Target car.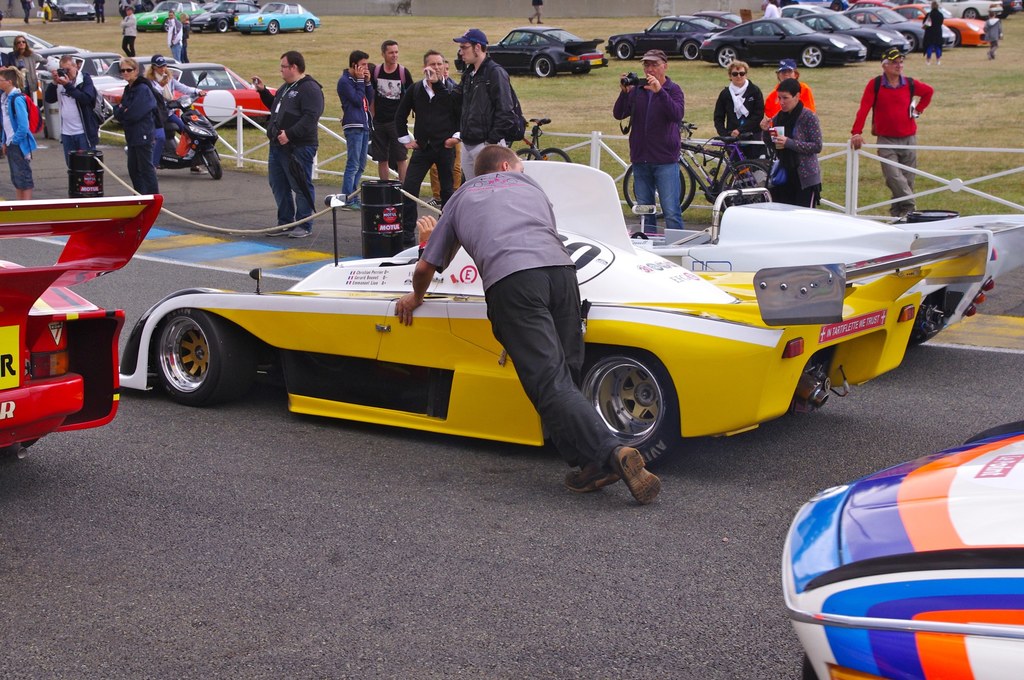
Target region: <box>225,0,317,37</box>.
